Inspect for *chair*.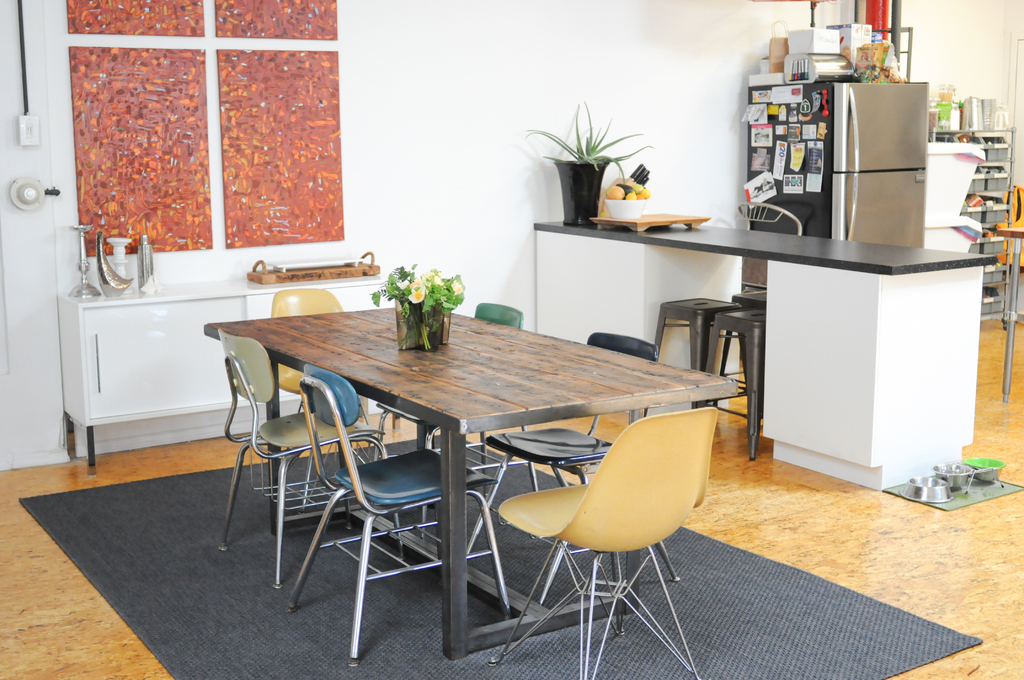
Inspection: [216, 323, 405, 583].
